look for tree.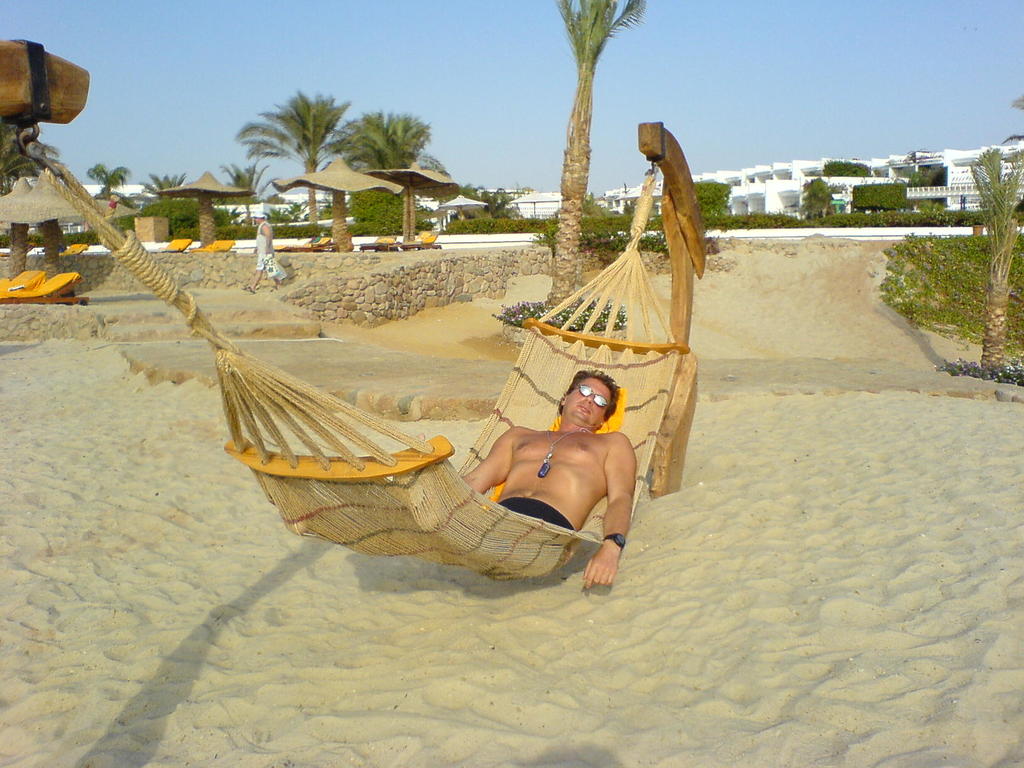
Found: locate(203, 80, 393, 203).
